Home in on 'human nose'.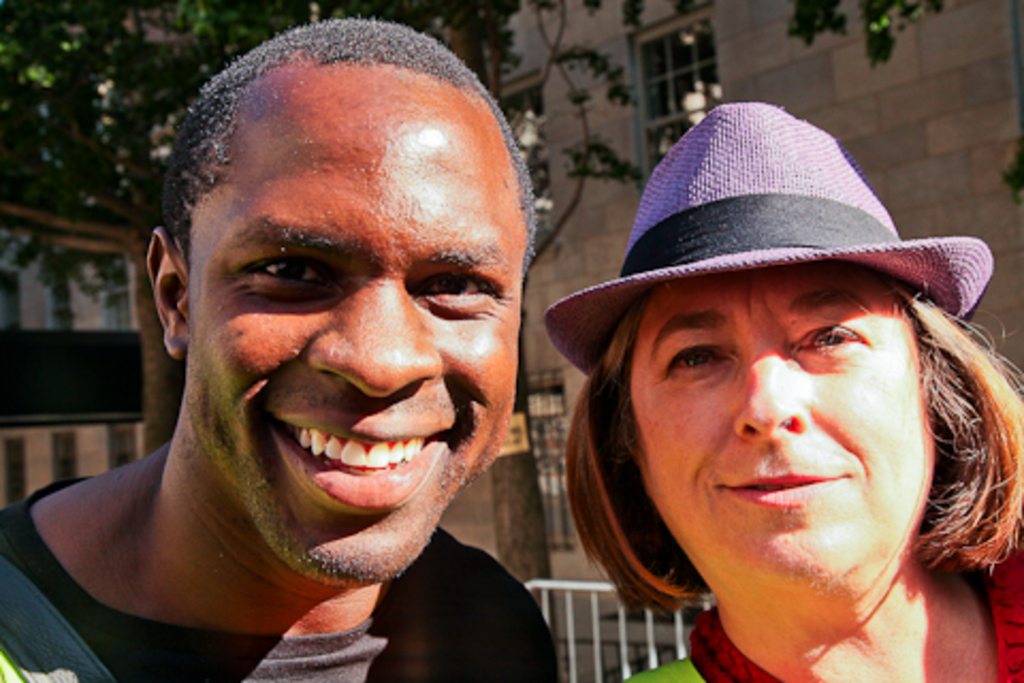
Homed in at Rect(730, 352, 813, 438).
